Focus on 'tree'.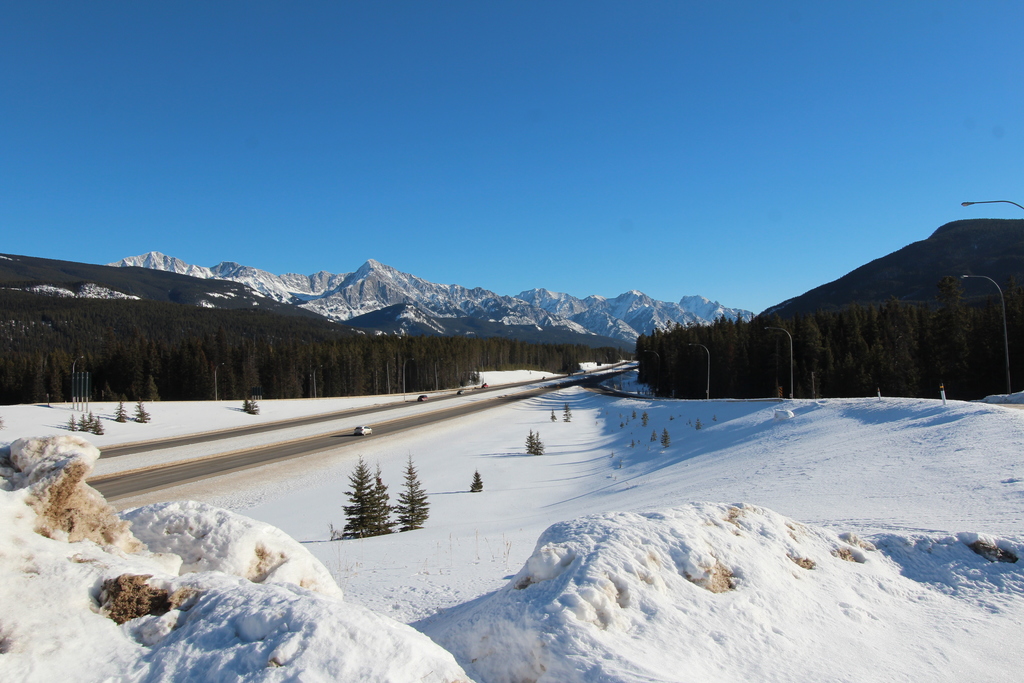
Focused at bbox(130, 399, 154, 420).
